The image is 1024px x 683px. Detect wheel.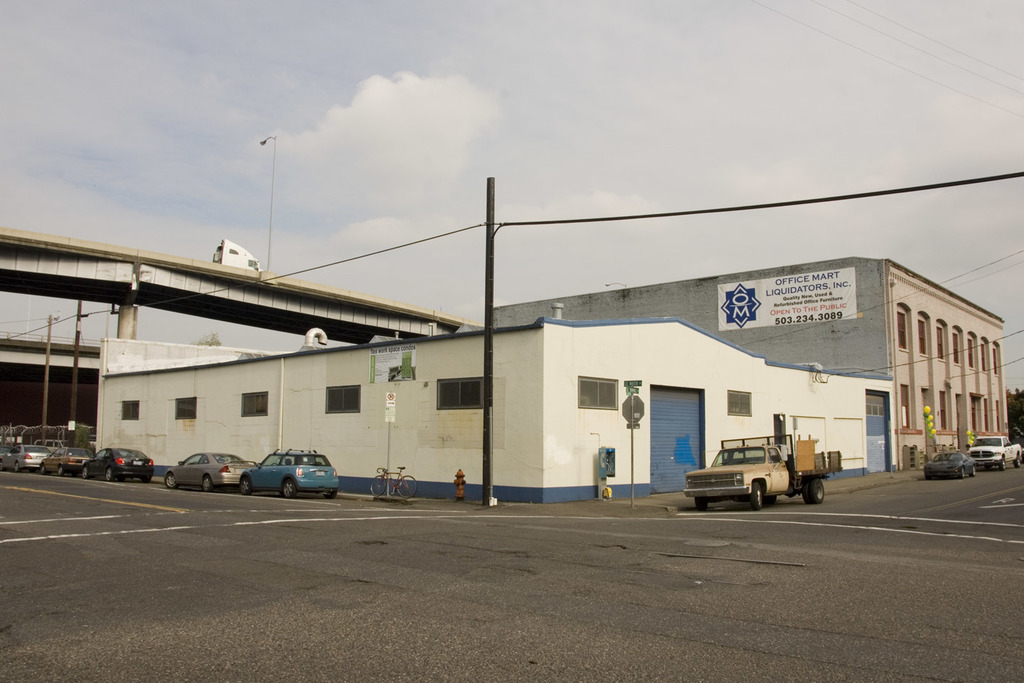
Detection: x1=368 y1=474 x2=385 y2=497.
